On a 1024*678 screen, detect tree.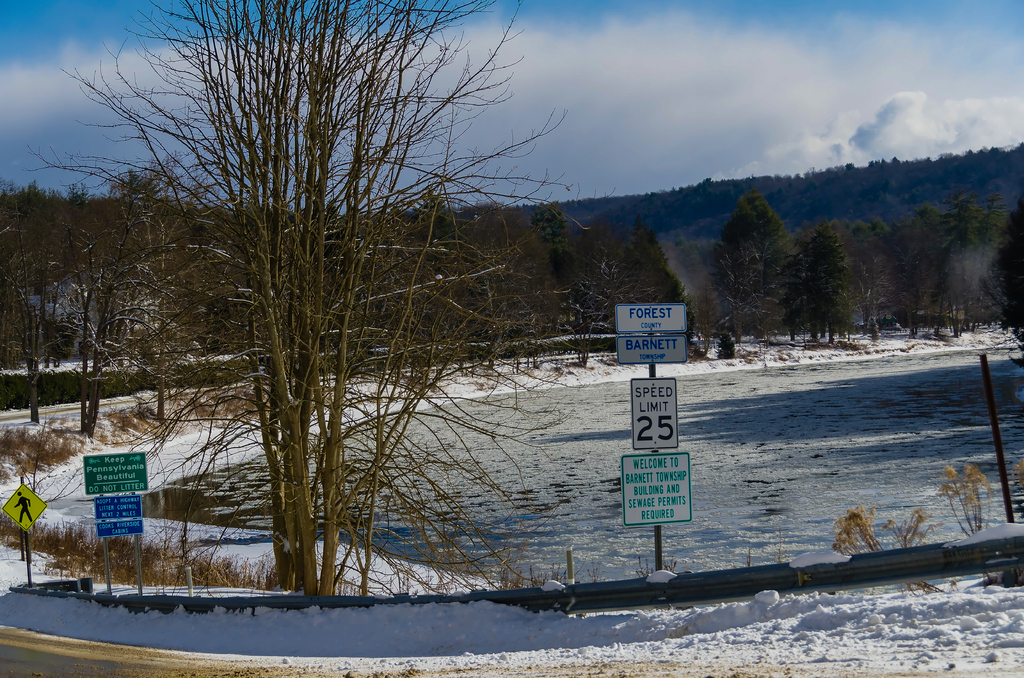
left=797, top=229, right=856, bottom=343.
